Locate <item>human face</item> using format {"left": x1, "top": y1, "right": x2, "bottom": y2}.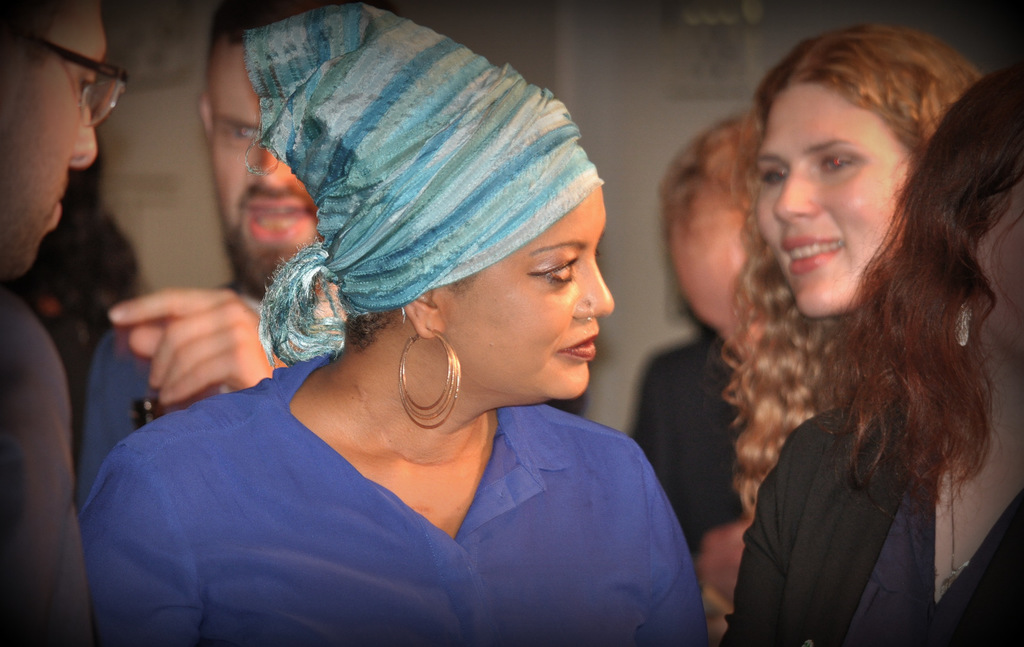
{"left": 428, "top": 179, "right": 611, "bottom": 395}.
